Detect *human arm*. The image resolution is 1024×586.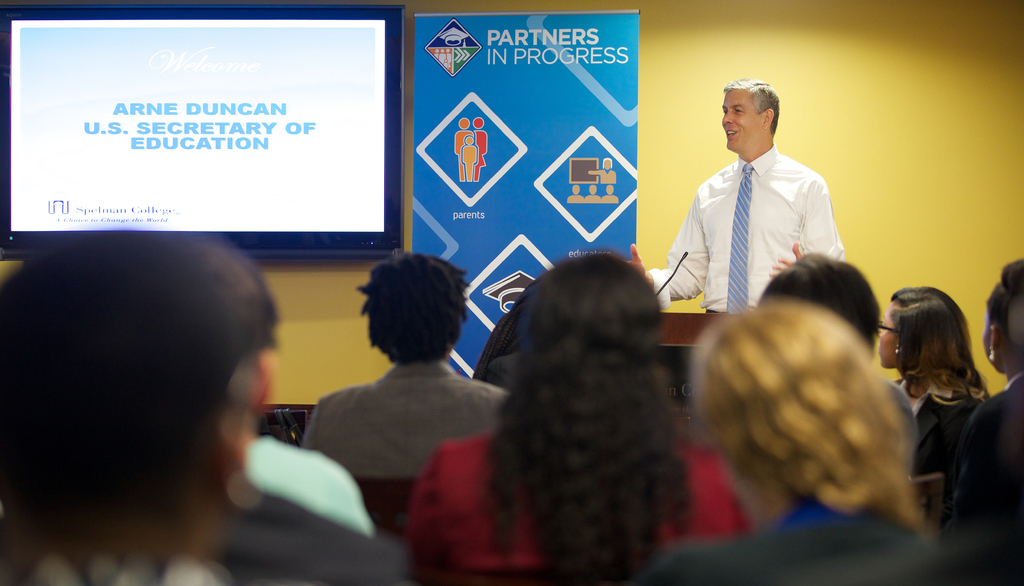
<bbox>622, 182, 710, 317</bbox>.
